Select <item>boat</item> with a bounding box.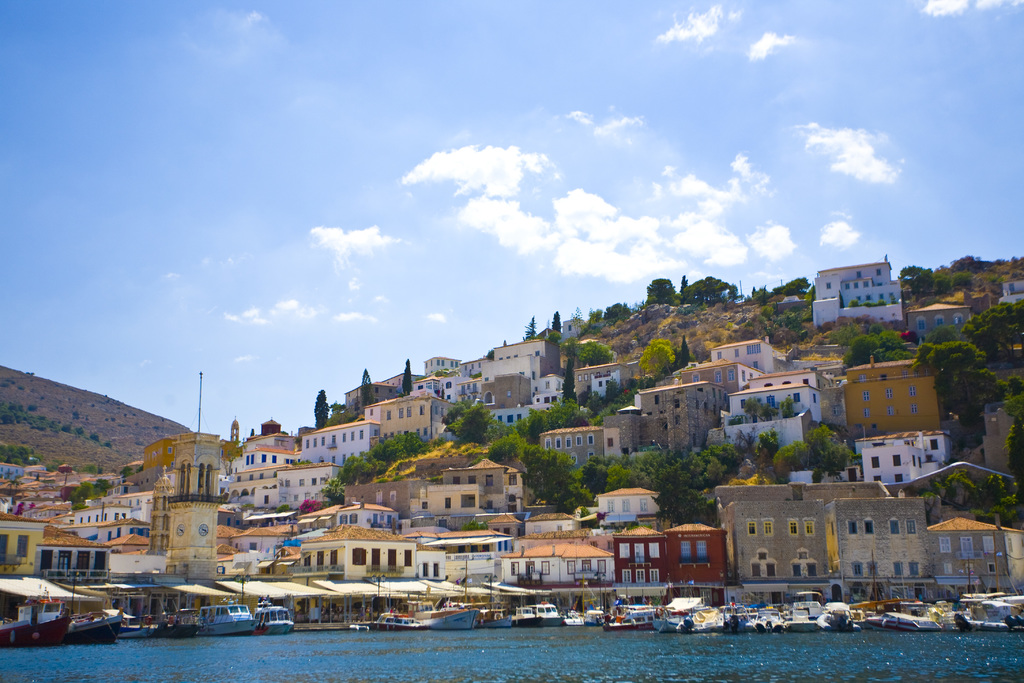
(x1=0, y1=586, x2=71, y2=648).
